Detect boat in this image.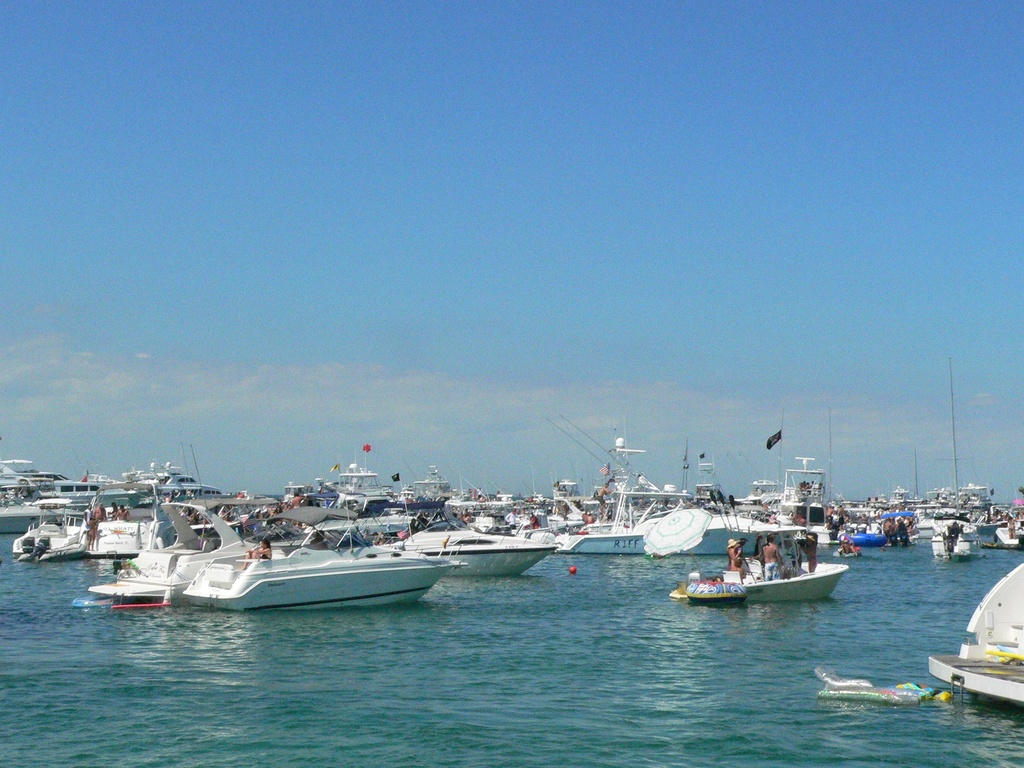
Detection: region(849, 529, 882, 543).
